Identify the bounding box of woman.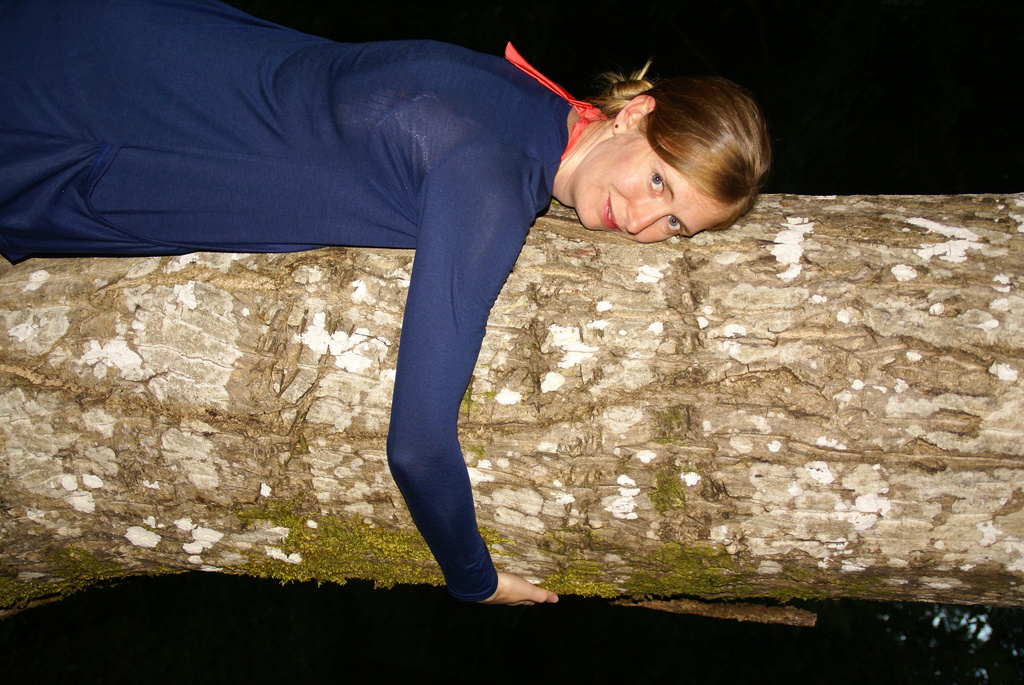
box(20, 3, 824, 642).
